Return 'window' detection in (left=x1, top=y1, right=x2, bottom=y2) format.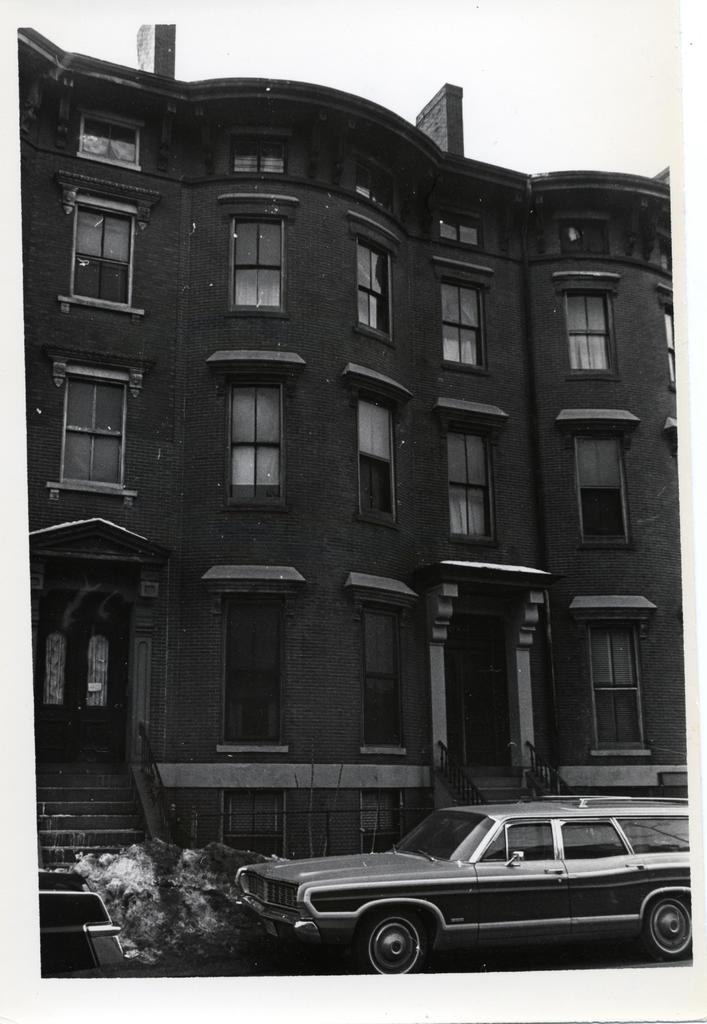
(left=70, top=111, right=149, bottom=173).
